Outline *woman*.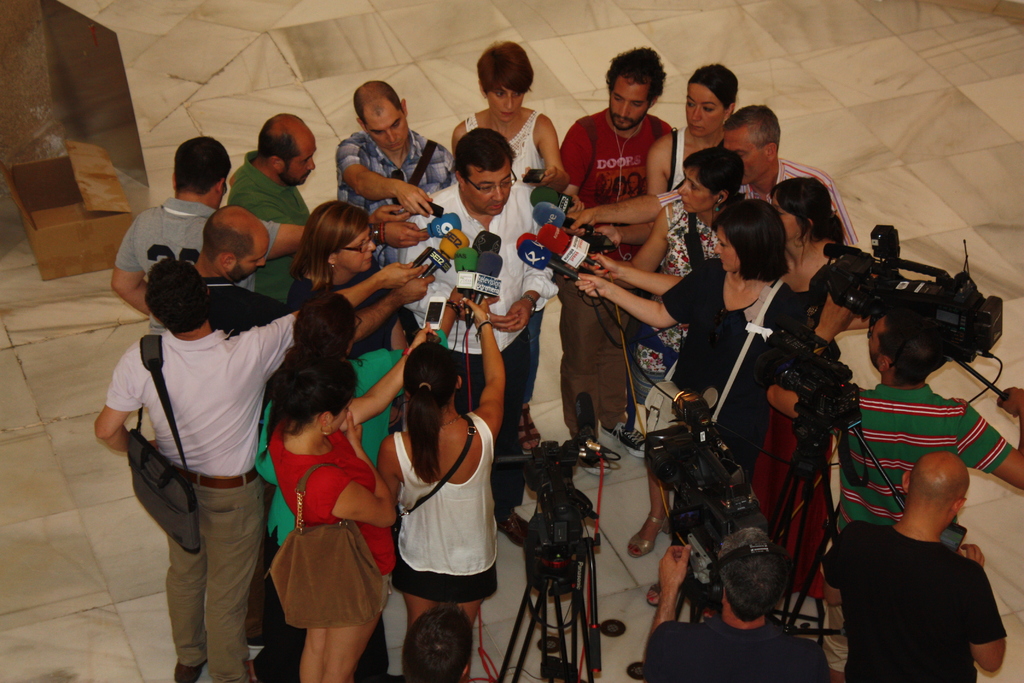
Outline: 575 198 796 562.
